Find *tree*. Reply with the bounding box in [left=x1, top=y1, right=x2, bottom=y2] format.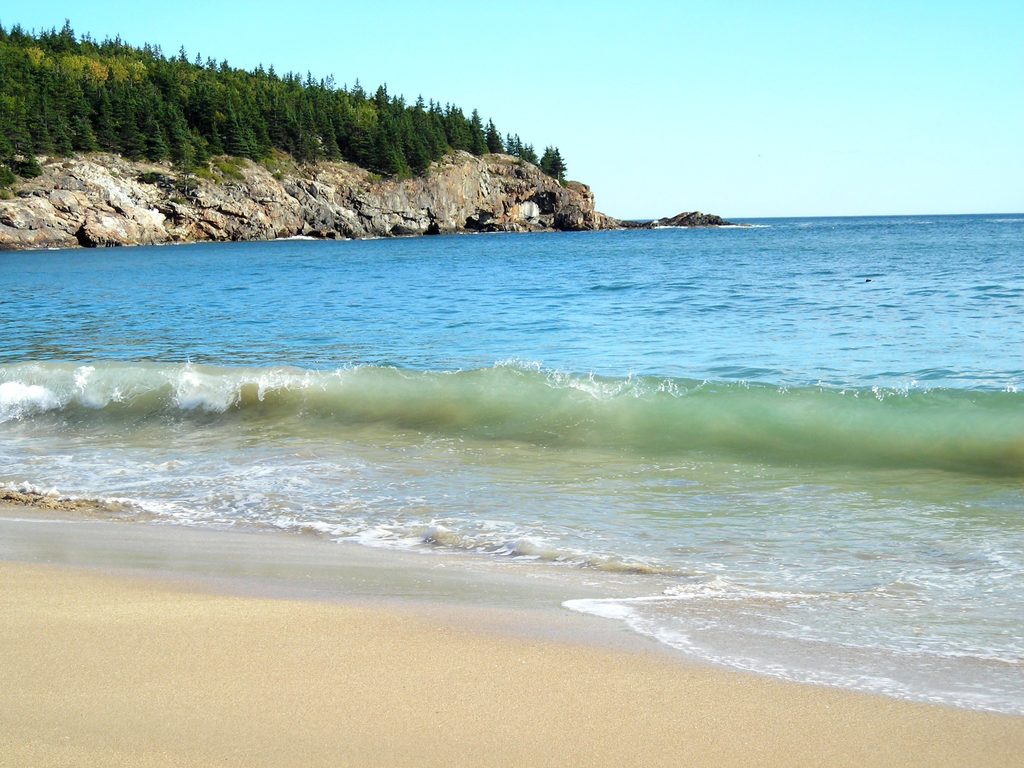
[left=324, top=119, right=345, bottom=159].
